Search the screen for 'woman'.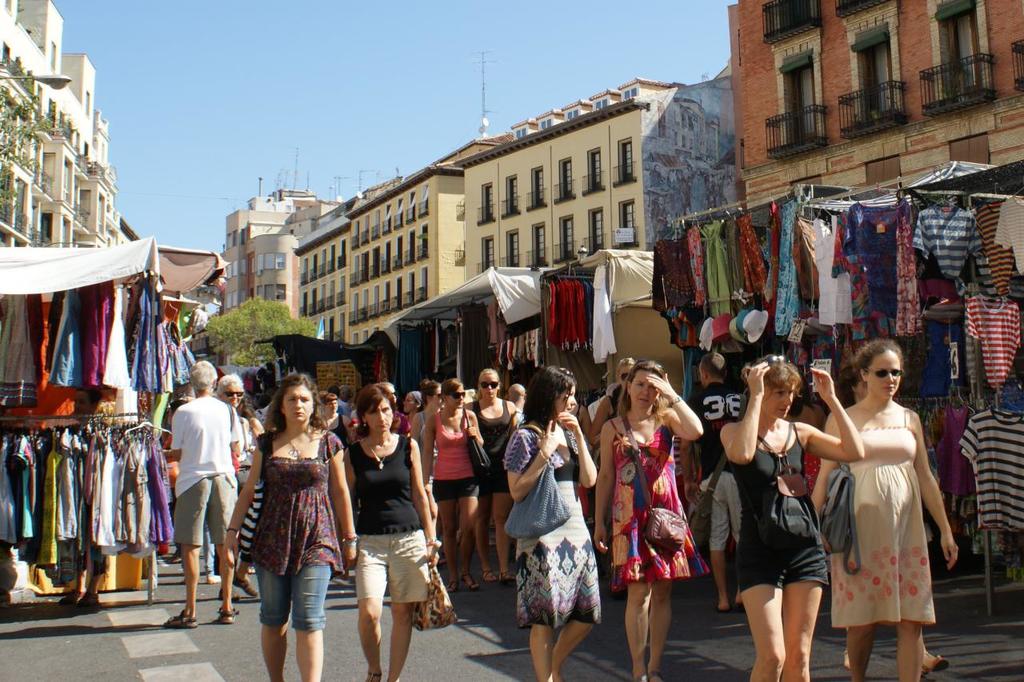
Found at Rect(721, 346, 858, 680).
